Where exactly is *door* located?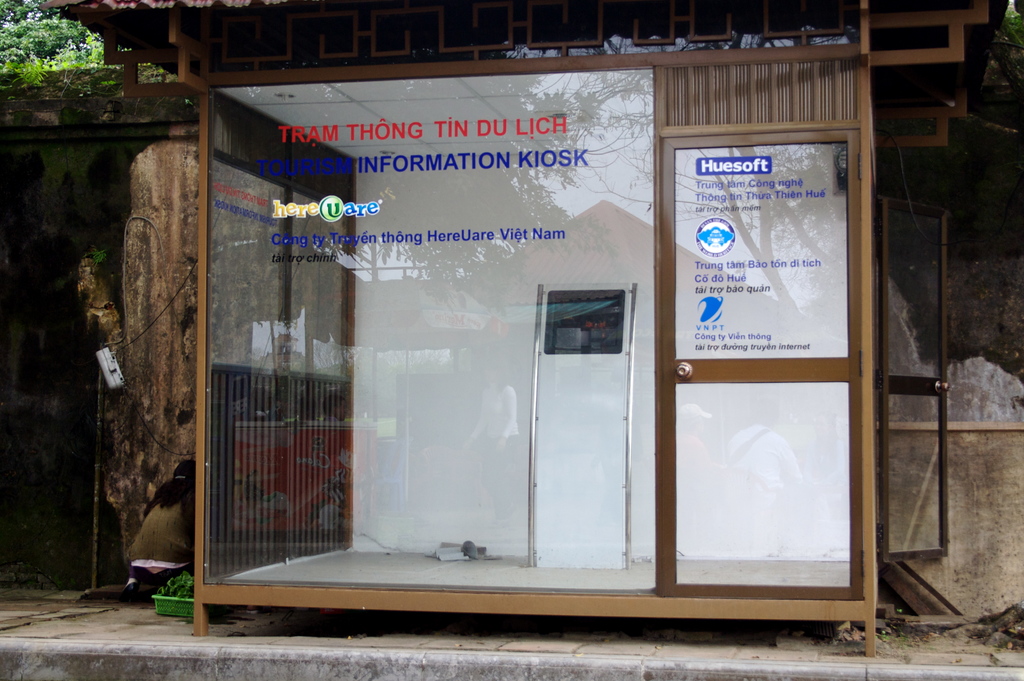
Its bounding box is [849,199,969,577].
